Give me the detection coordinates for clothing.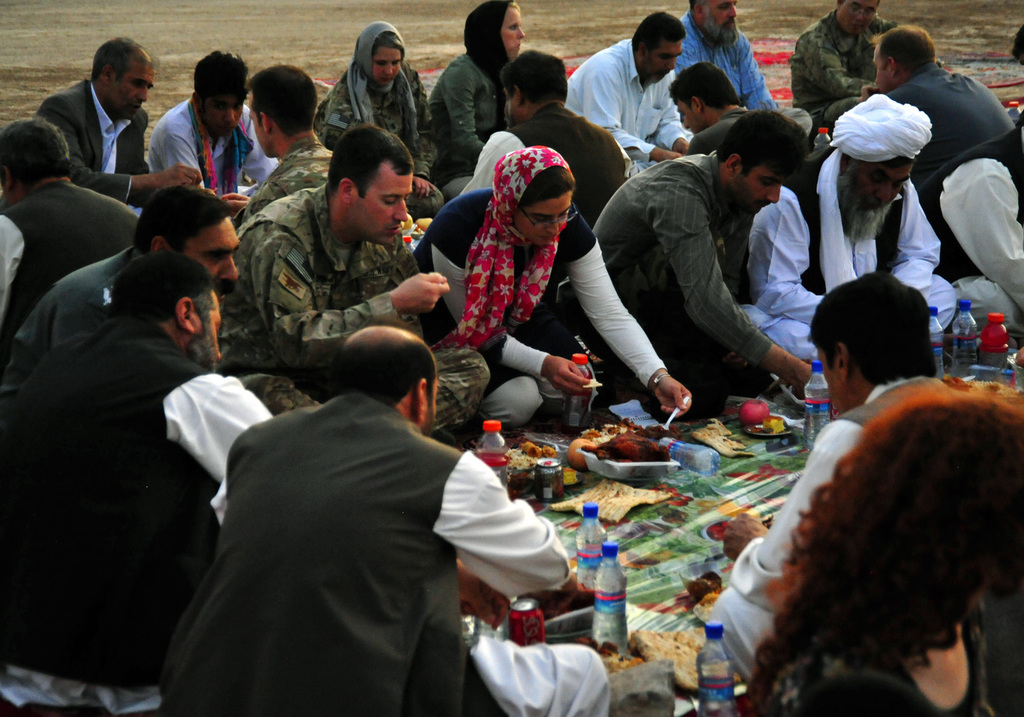
(144,79,298,214).
